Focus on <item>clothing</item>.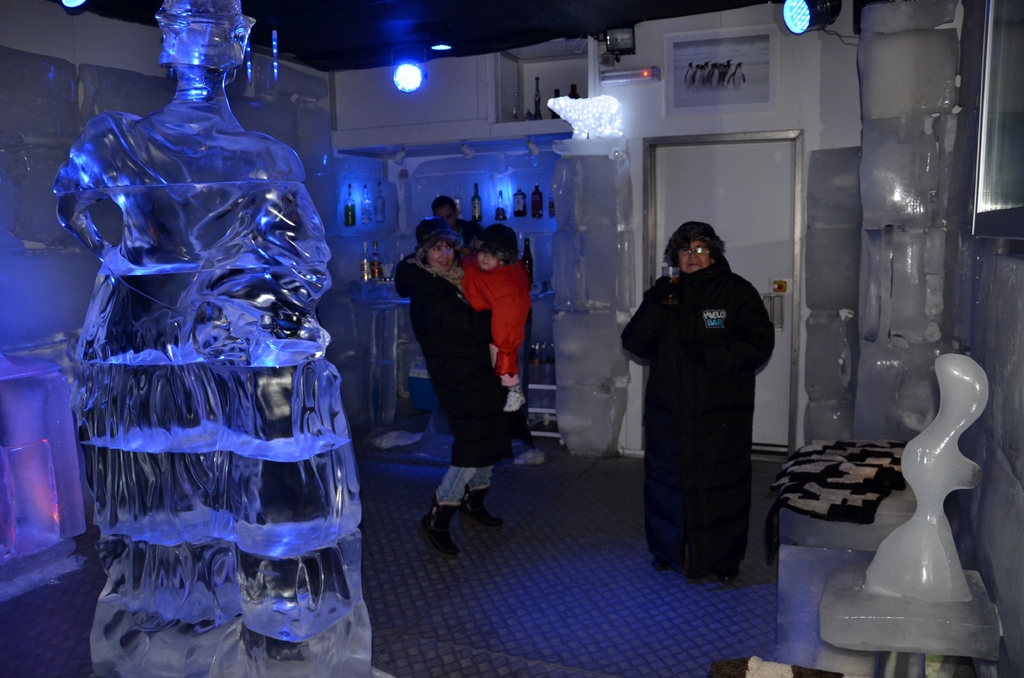
Focused at BBox(461, 254, 536, 386).
